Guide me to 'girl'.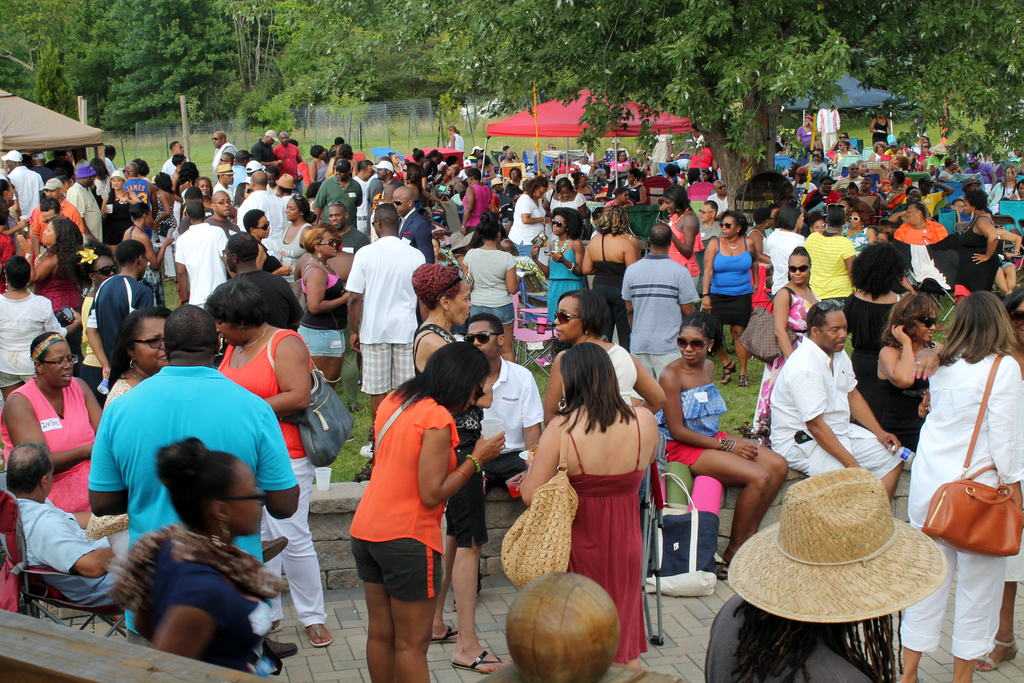
Guidance: region(276, 192, 314, 283).
